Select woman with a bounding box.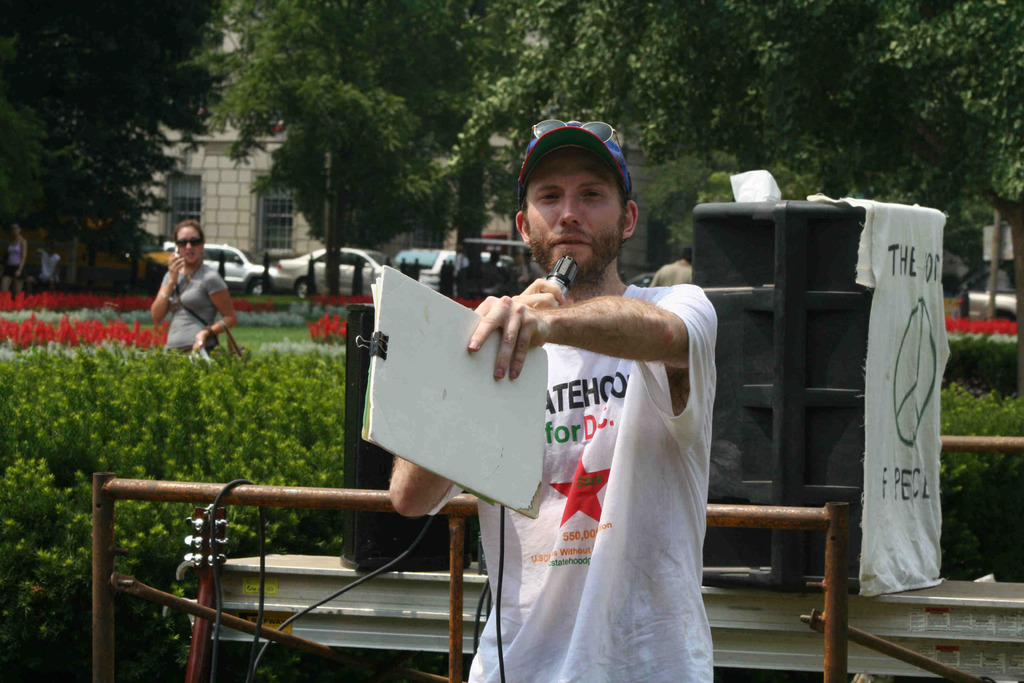
<bbox>140, 225, 238, 374</bbox>.
